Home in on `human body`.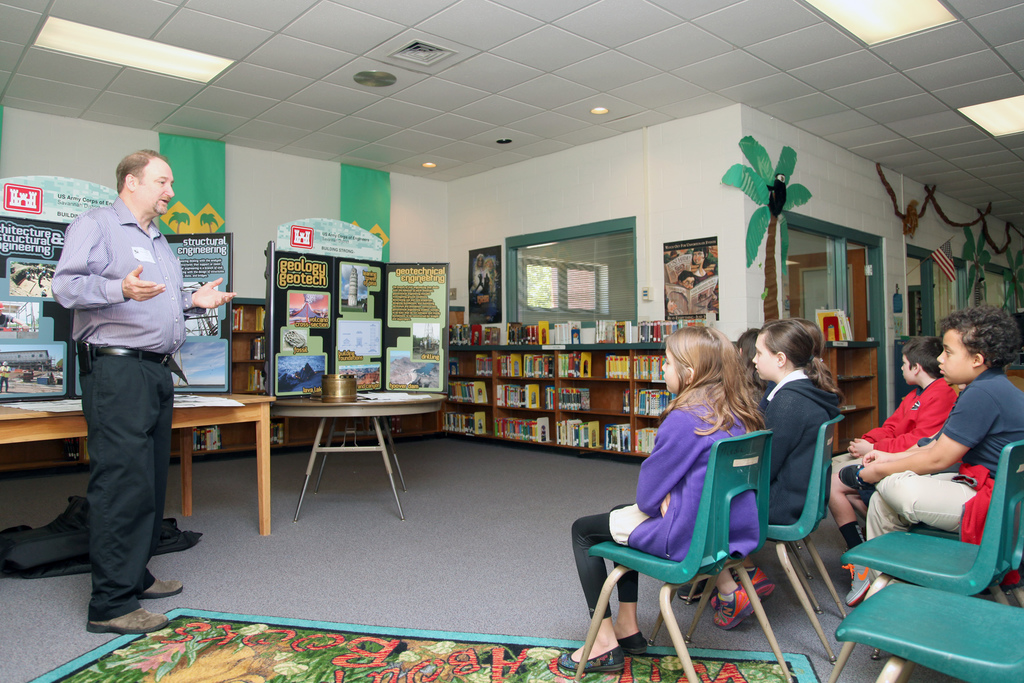
Homed in at rect(859, 299, 1023, 548).
